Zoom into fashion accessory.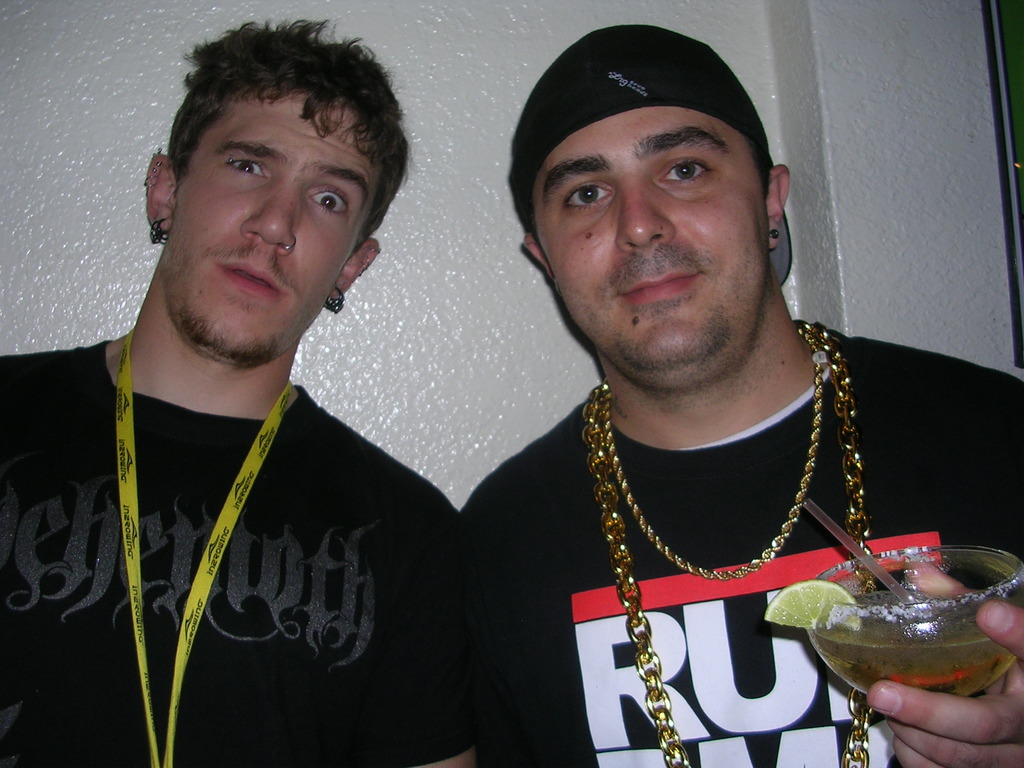
Zoom target: box=[361, 248, 382, 278].
